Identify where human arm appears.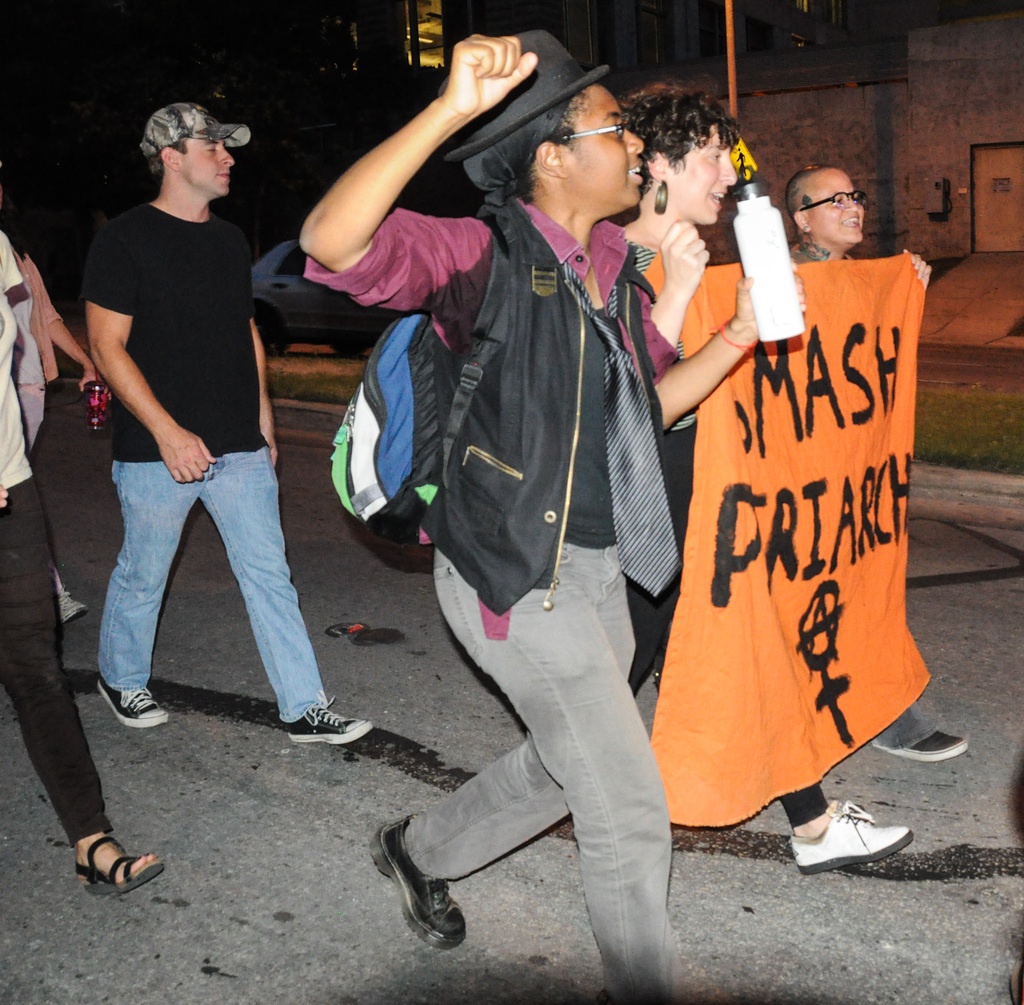
Appears at 88/242/226/495.
